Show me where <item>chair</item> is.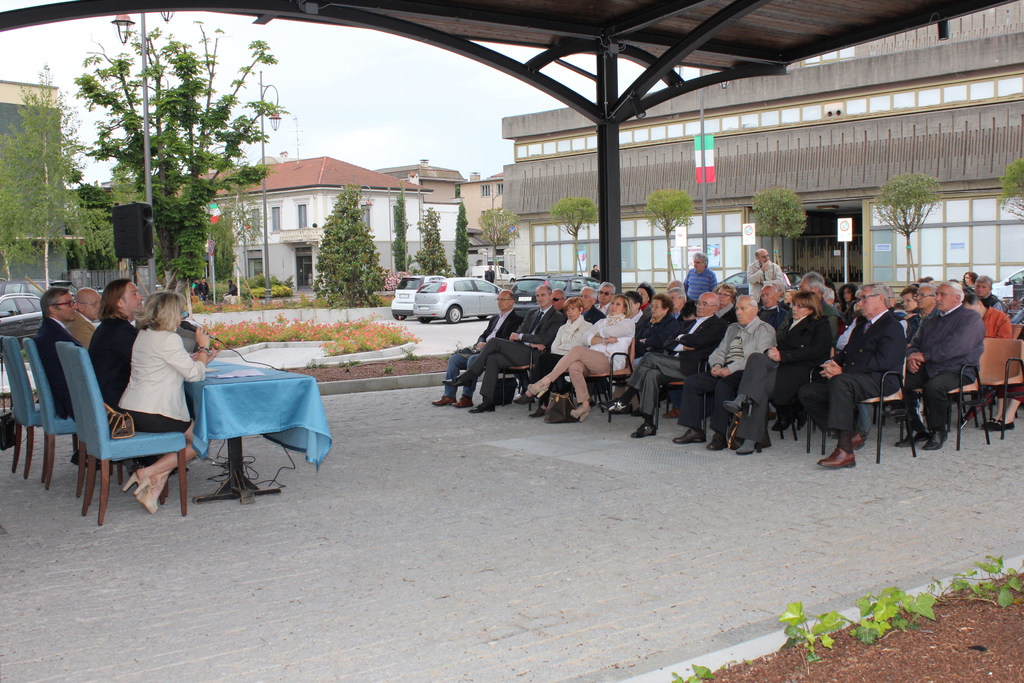
<item>chair</item> is at l=987, t=336, r=1023, b=436.
